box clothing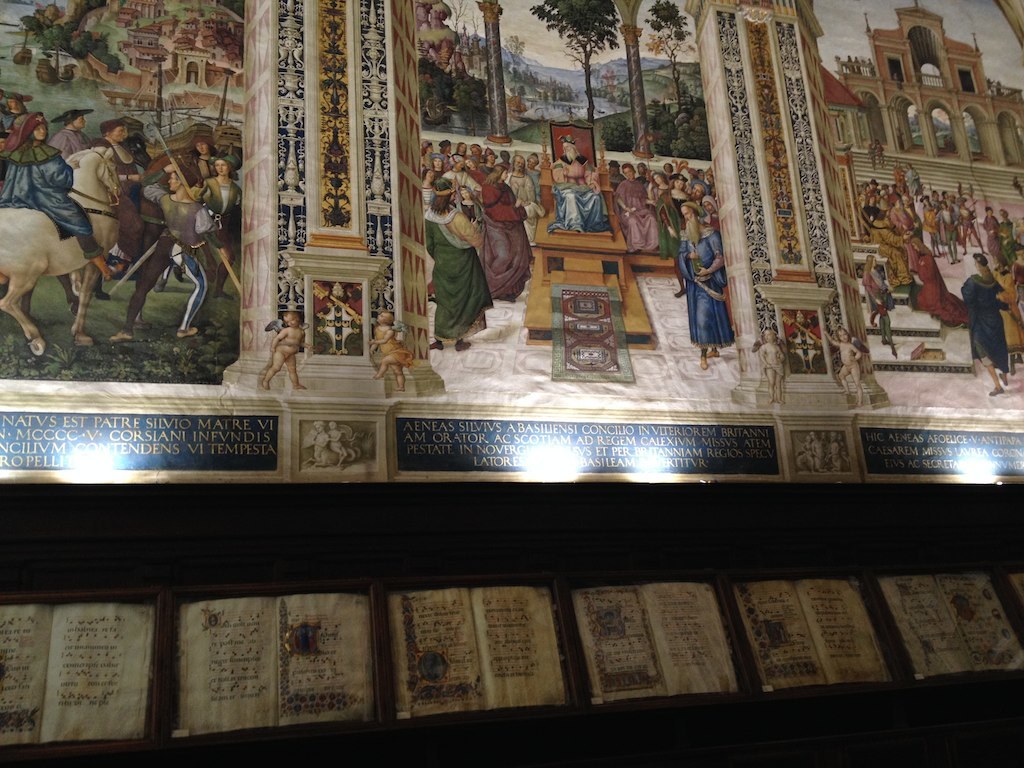
select_region(859, 258, 893, 331)
